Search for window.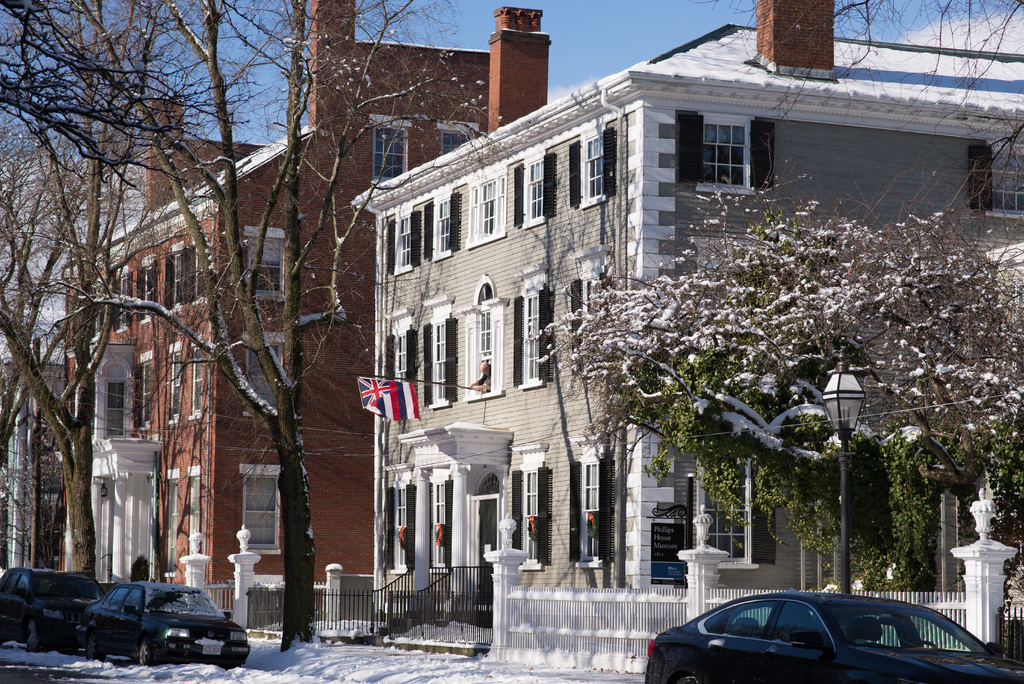
Found at Rect(244, 227, 282, 304).
